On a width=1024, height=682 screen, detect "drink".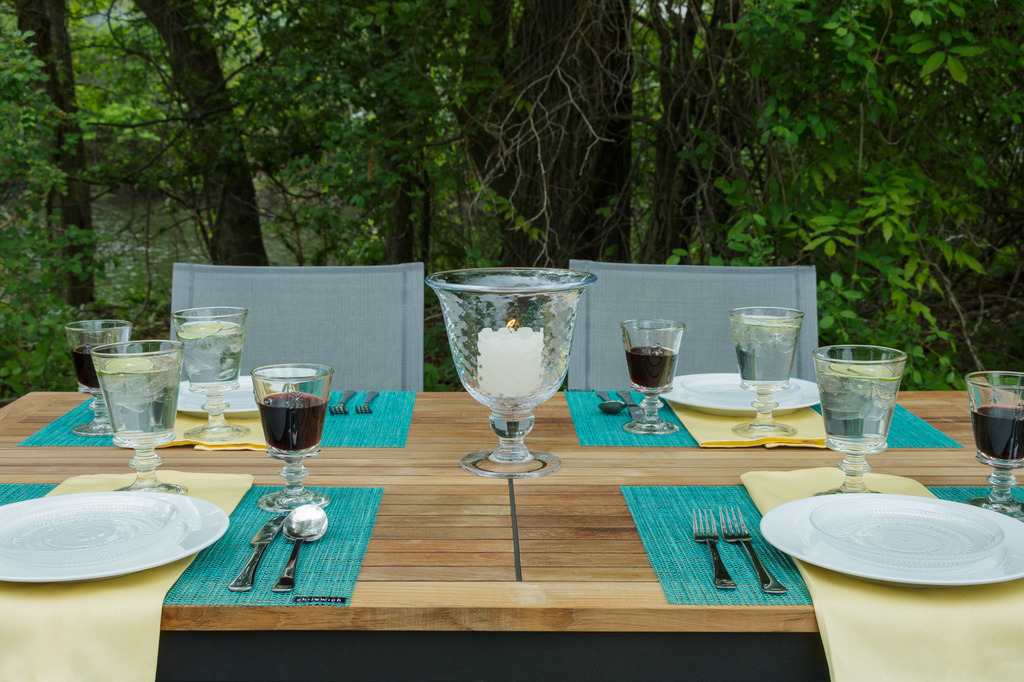
<bbox>632, 347, 678, 402</bbox>.
